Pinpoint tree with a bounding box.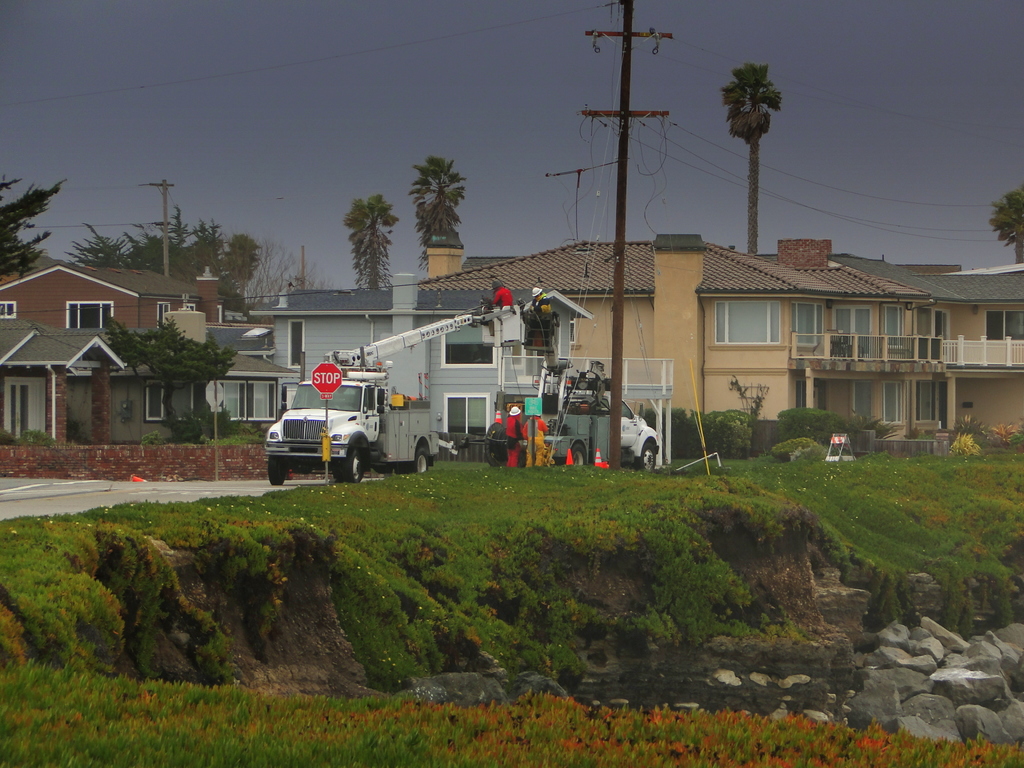
box=[112, 316, 239, 440].
